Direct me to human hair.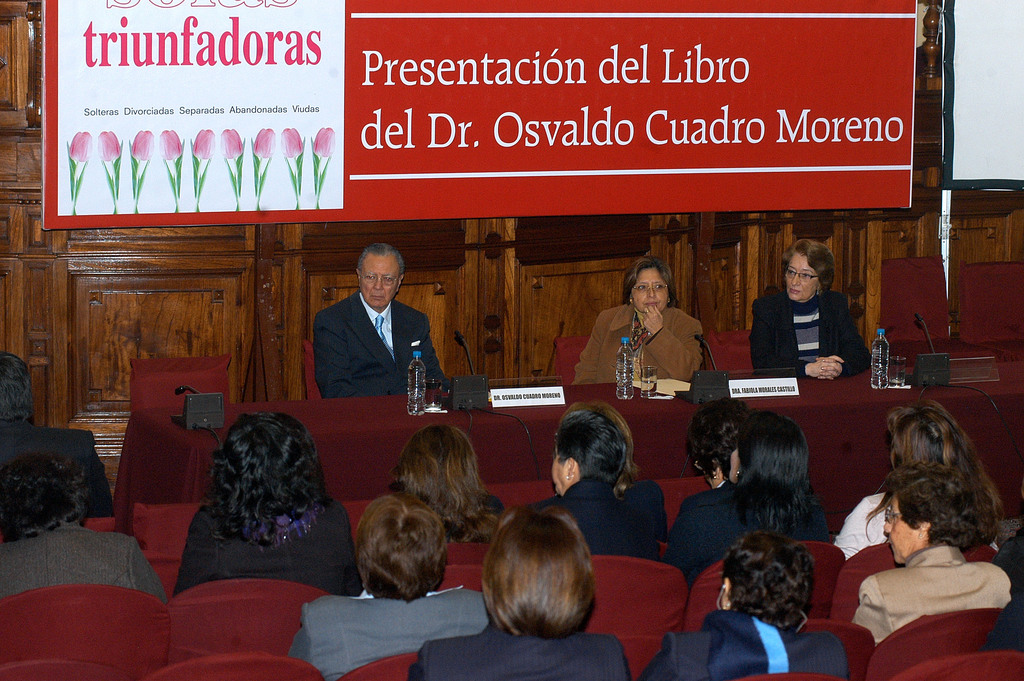
Direction: 887,461,1002,551.
